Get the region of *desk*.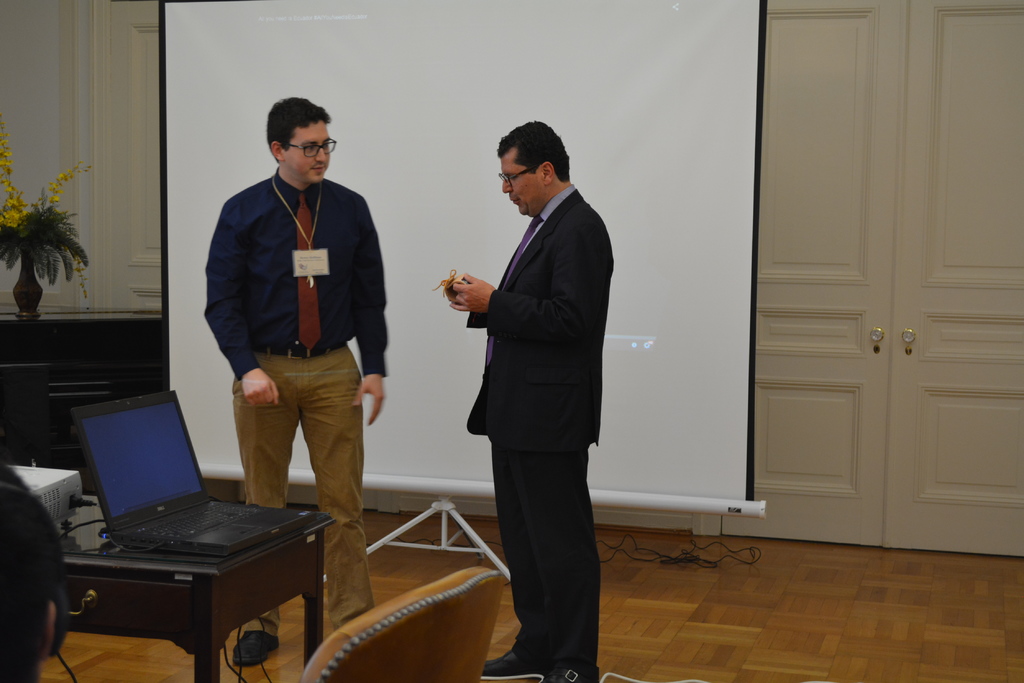
68/520/330/677.
